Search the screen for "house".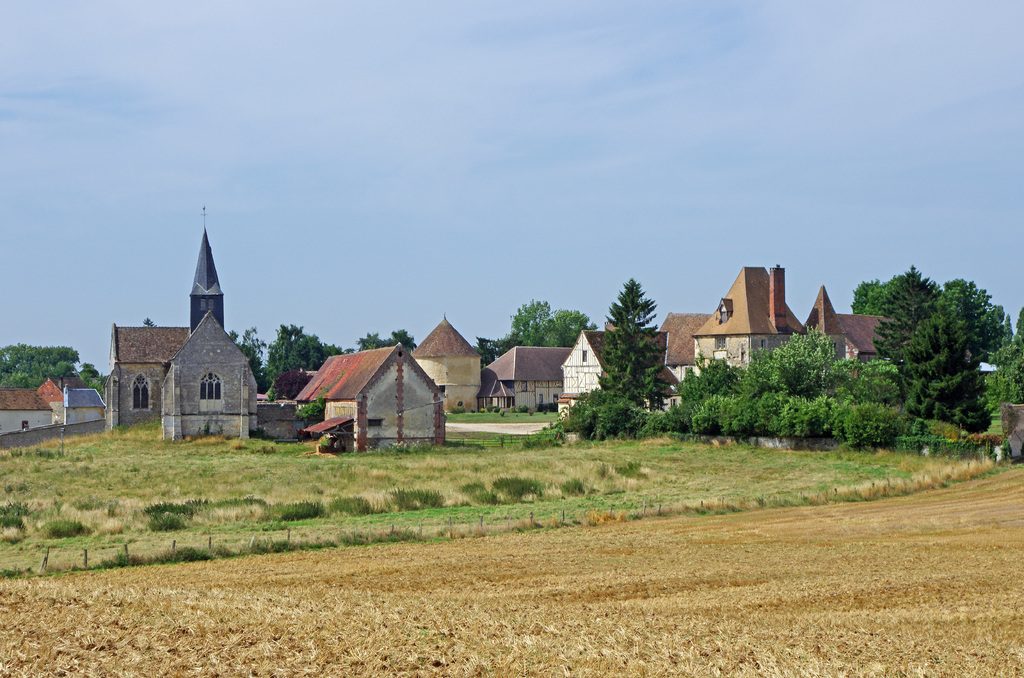
Found at bbox(274, 336, 441, 449).
